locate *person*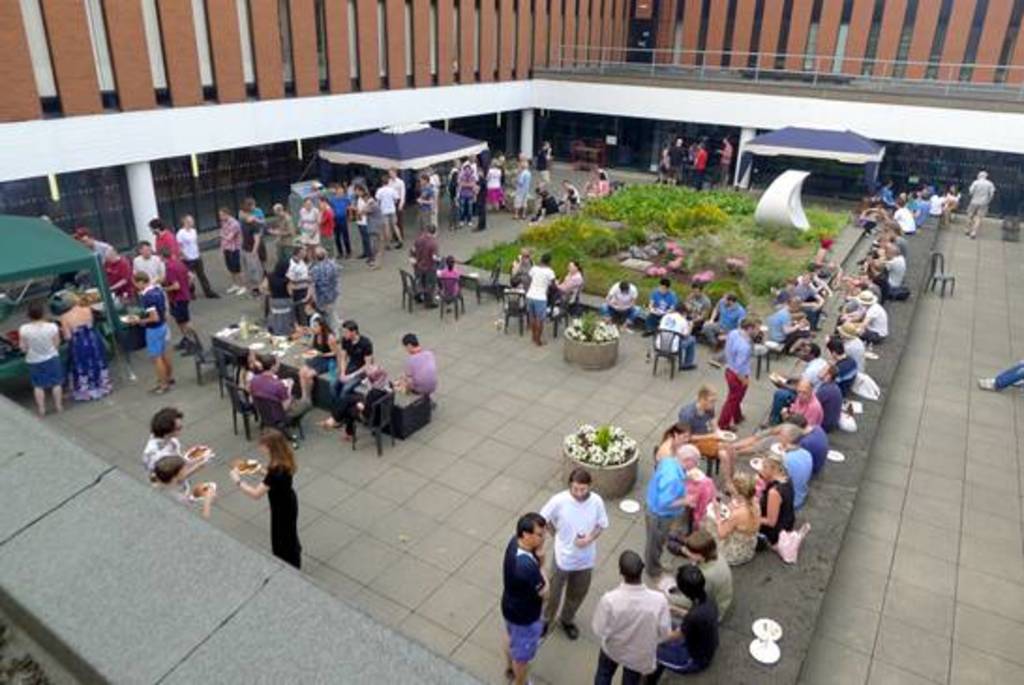
locate(559, 261, 587, 315)
